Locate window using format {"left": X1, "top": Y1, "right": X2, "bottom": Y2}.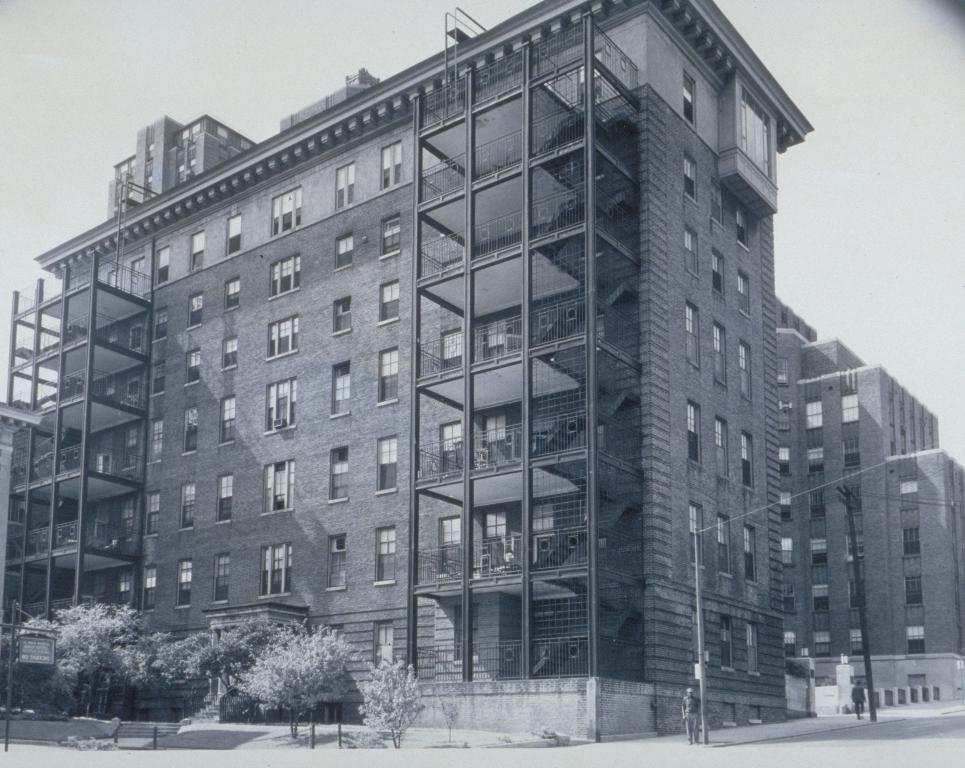
{"left": 846, "top": 487, "right": 864, "bottom": 515}.
